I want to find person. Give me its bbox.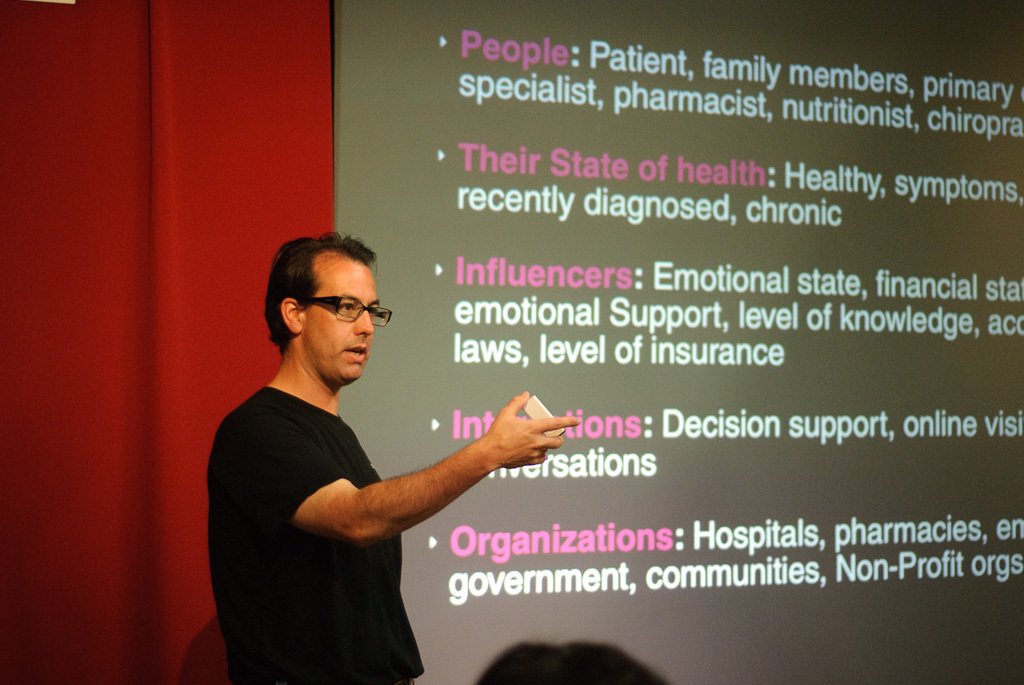
[207,231,579,684].
